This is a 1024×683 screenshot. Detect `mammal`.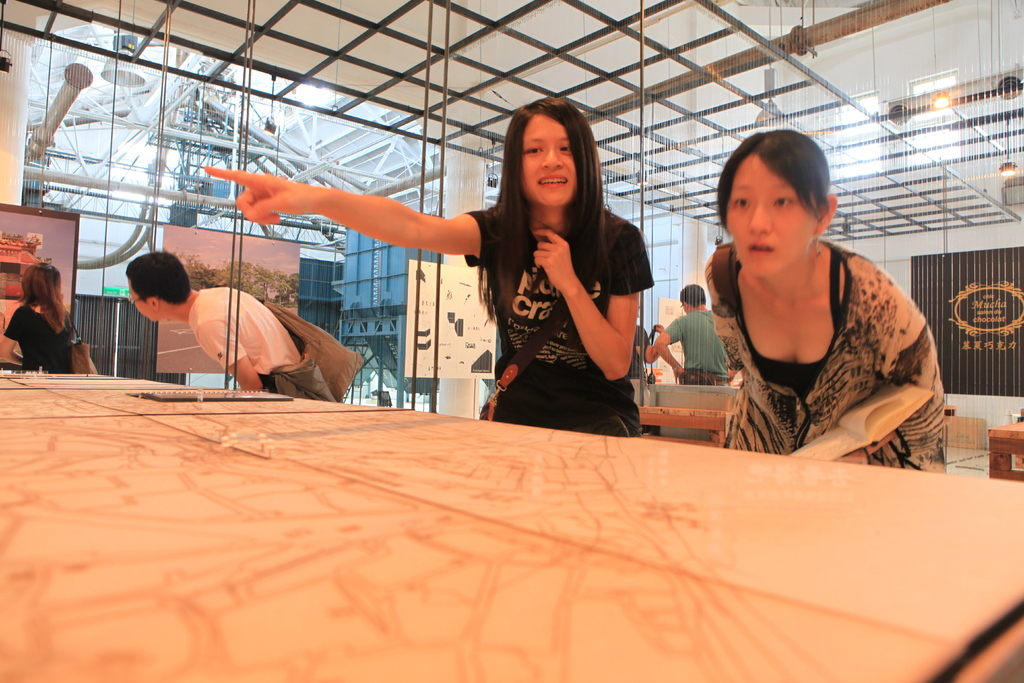
118,250,339,406.
